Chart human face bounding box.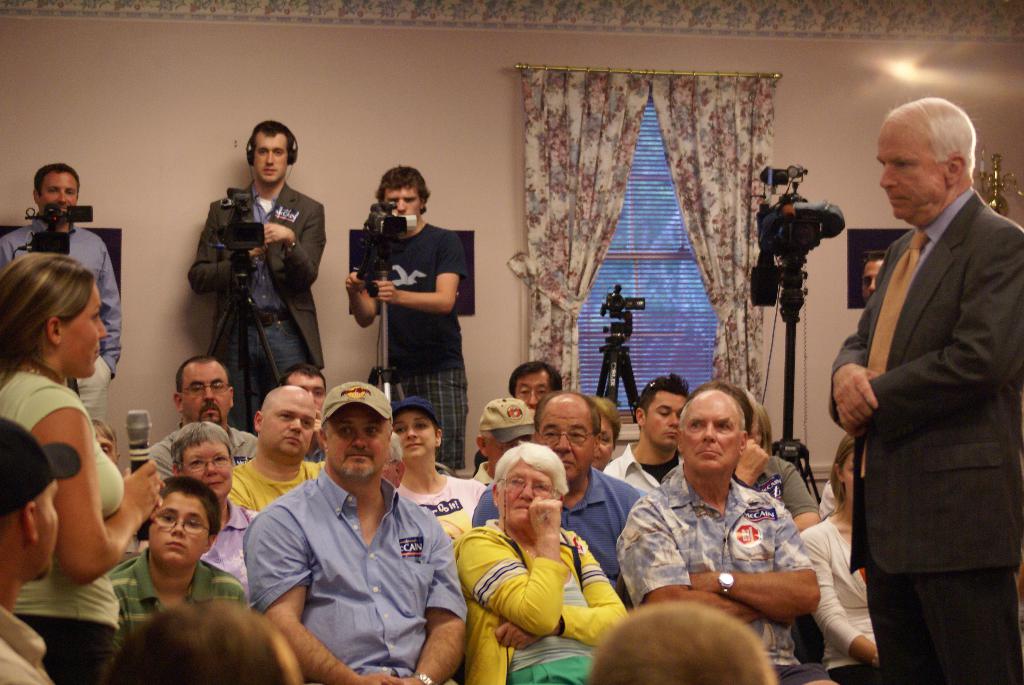
Charted: (388,185,414,219).
